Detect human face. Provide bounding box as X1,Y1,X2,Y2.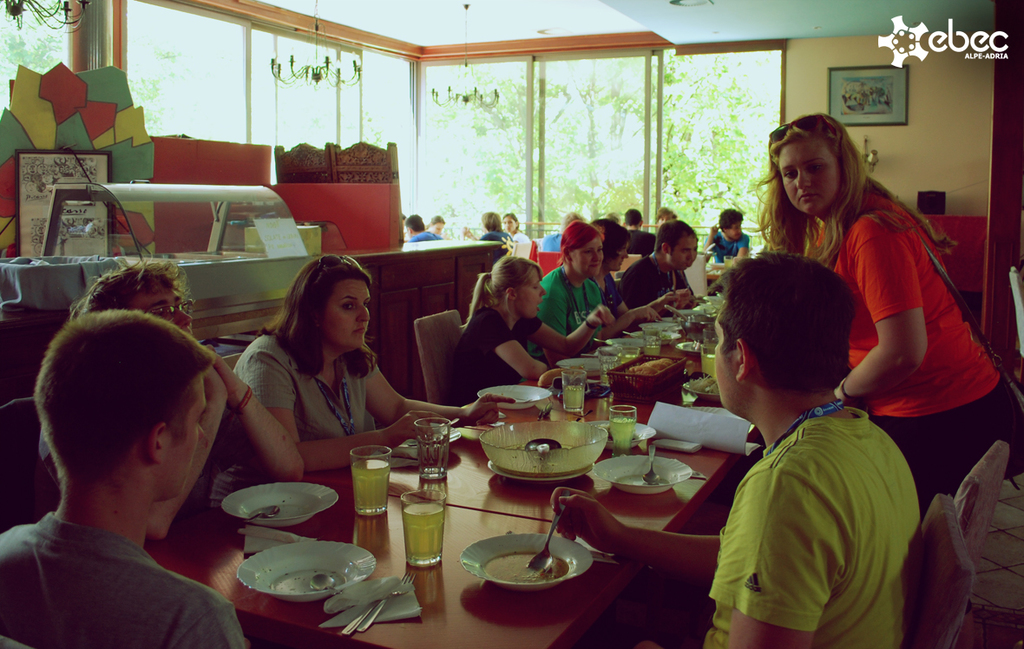
778,140,843,214.
